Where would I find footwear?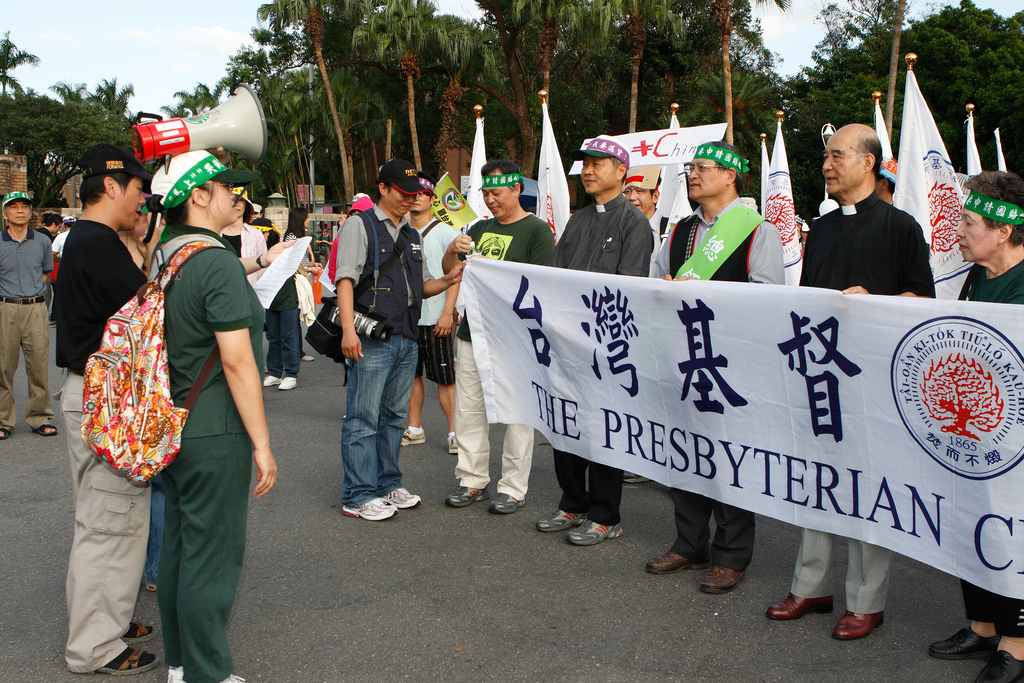
At 399, 428, 429, 449.
